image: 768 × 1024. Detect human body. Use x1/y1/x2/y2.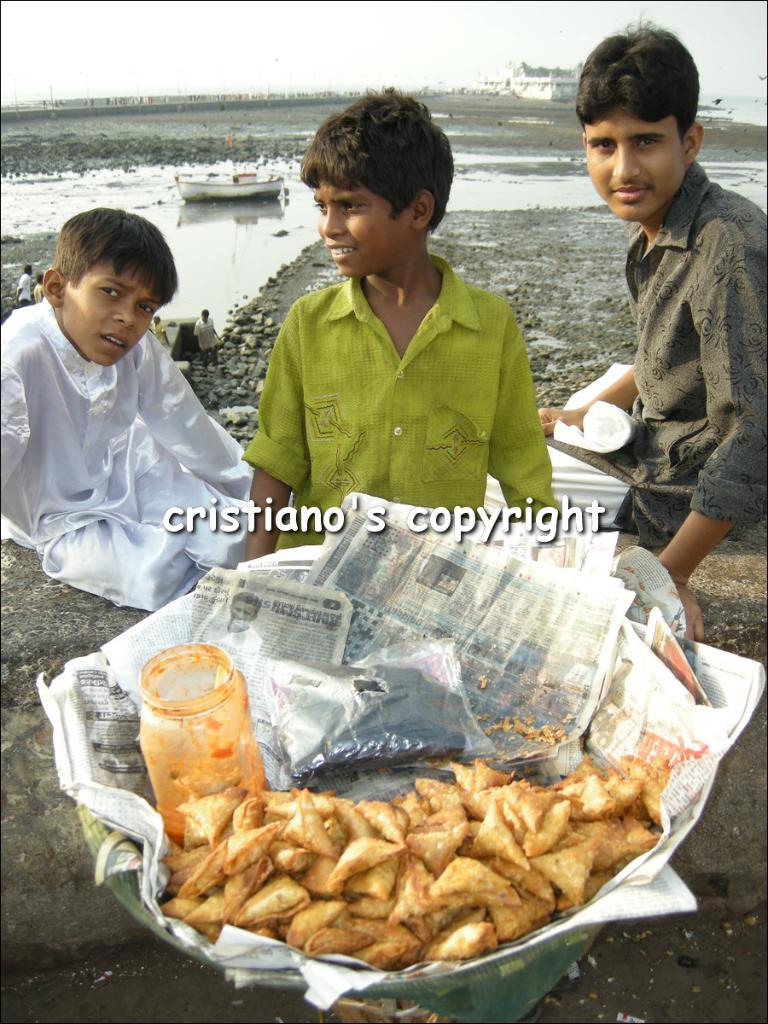
0/200/254/634.
